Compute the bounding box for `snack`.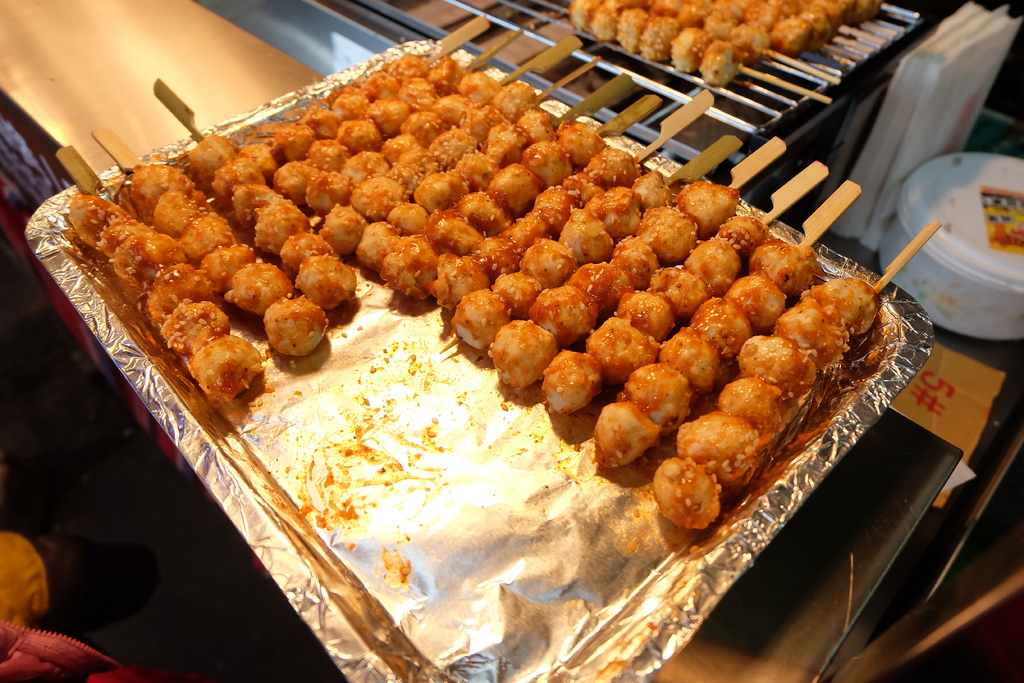
x1=710, y1=213, x2=773, y2=259.
